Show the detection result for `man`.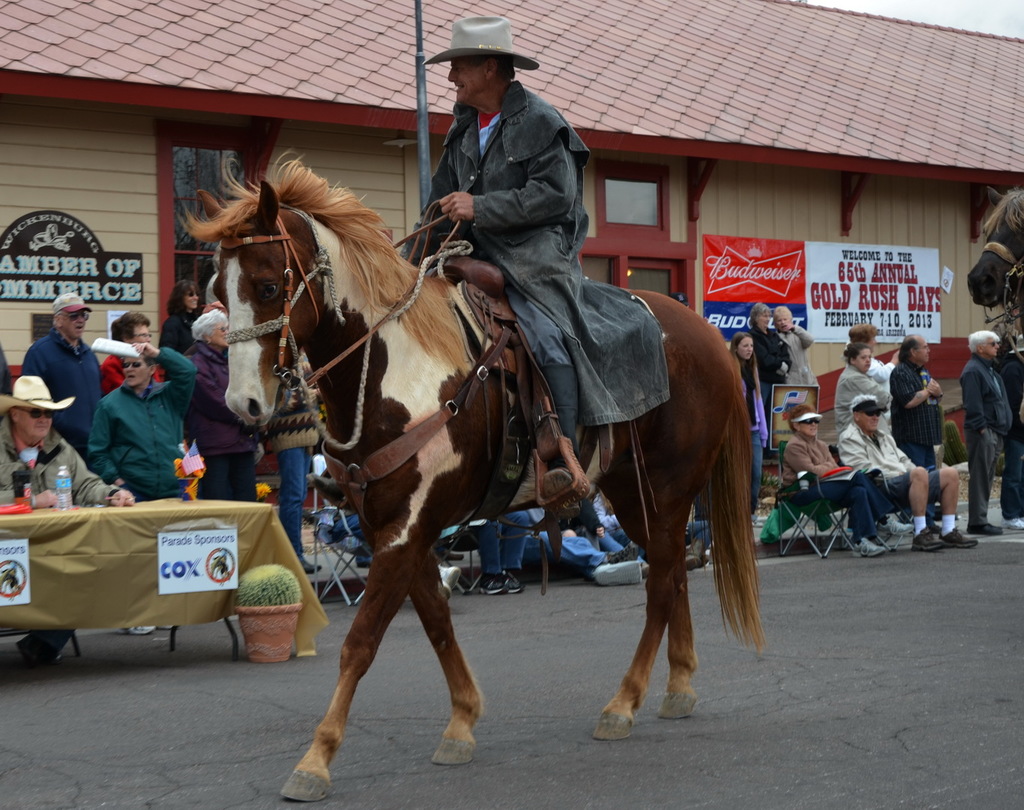
select_region(960, 329, 1005, 539).
